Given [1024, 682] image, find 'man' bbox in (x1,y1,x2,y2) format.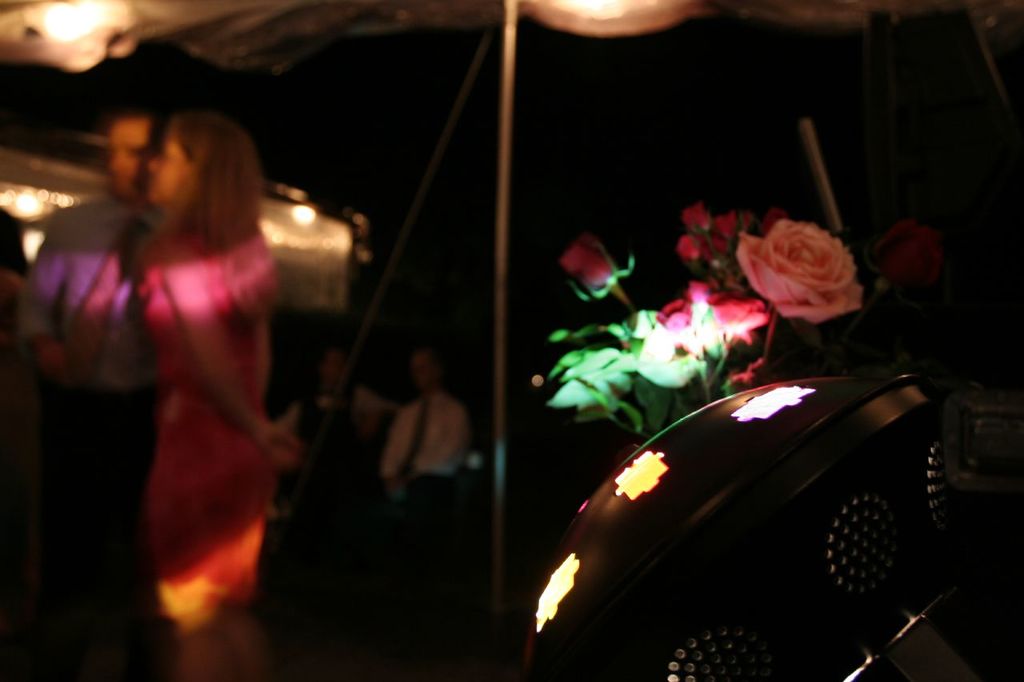
(10,107,155,564).
